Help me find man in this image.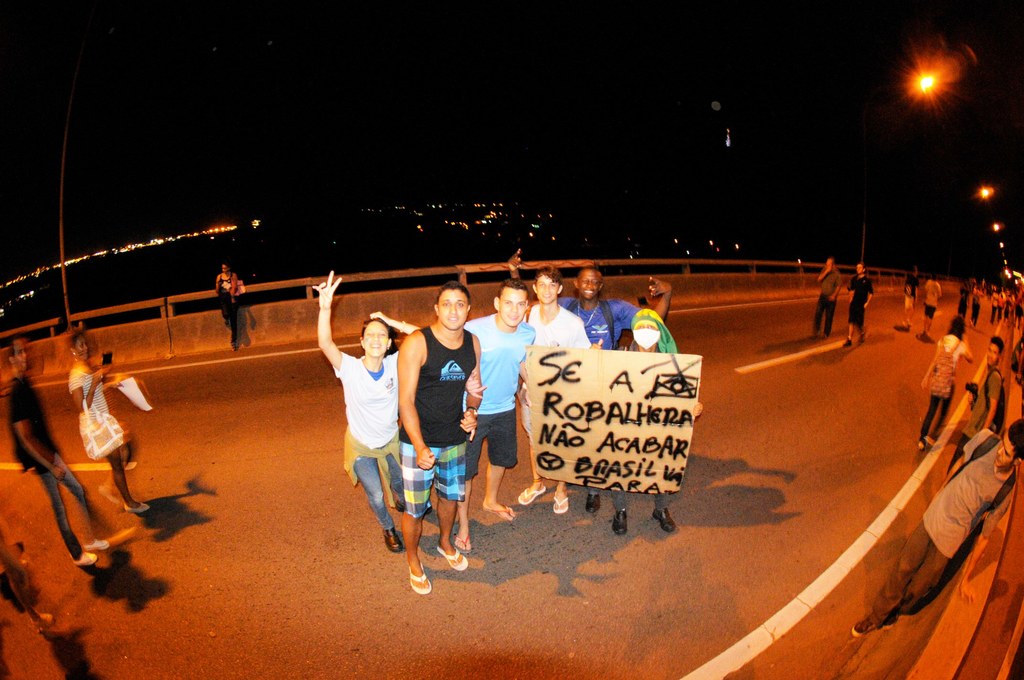
Found it: 463, 280, 534, 555.
